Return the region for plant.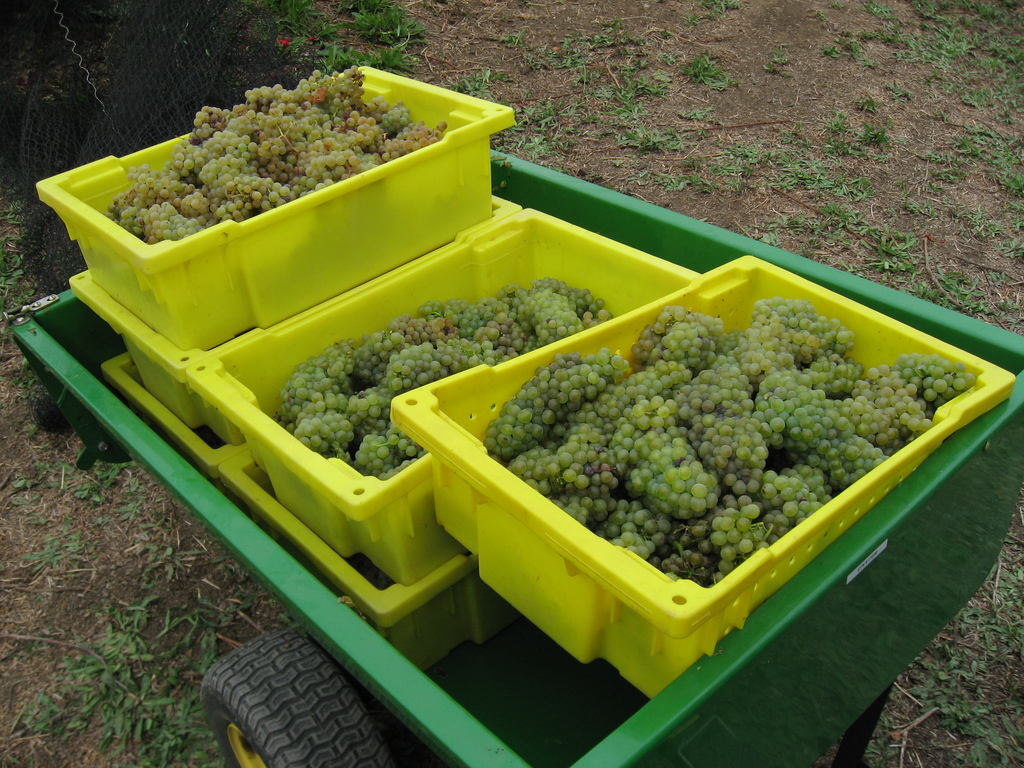
l=944, t=591, r=980, b=678.
